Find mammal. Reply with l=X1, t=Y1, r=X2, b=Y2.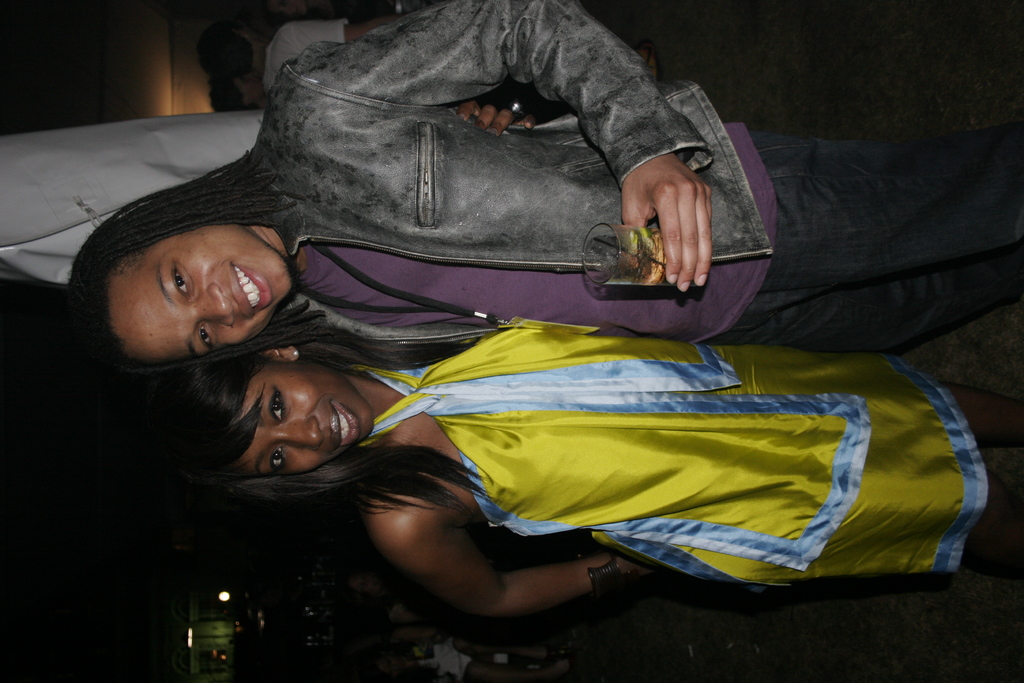
l=161, t=332, r=1023, b=627.
